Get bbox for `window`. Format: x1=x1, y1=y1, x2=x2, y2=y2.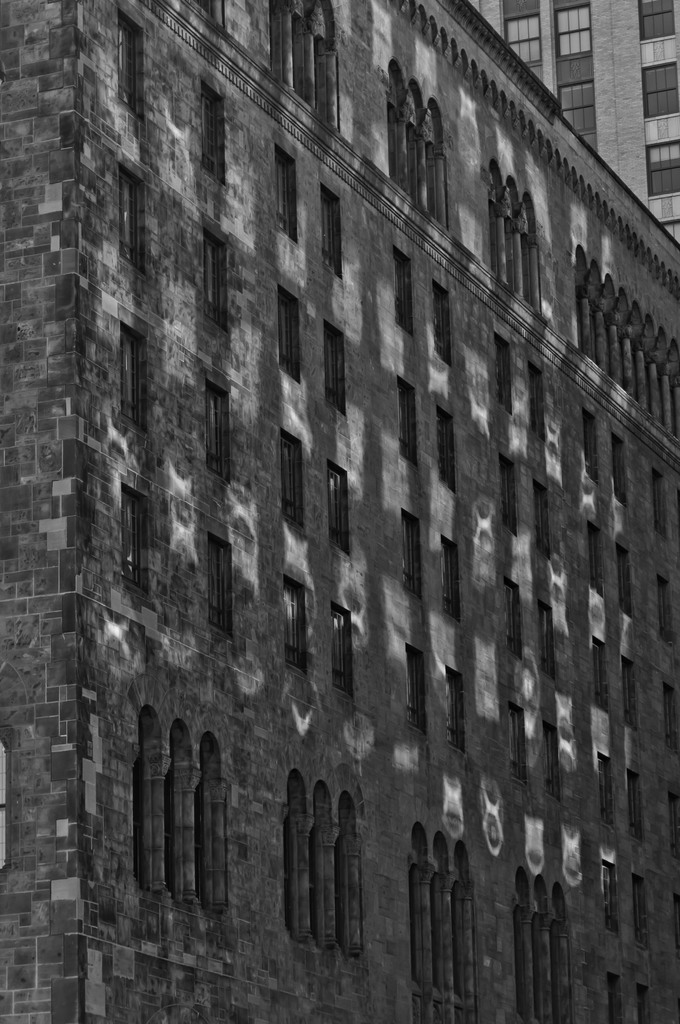
x1=503, y1=575, x2=522, y2=657.
